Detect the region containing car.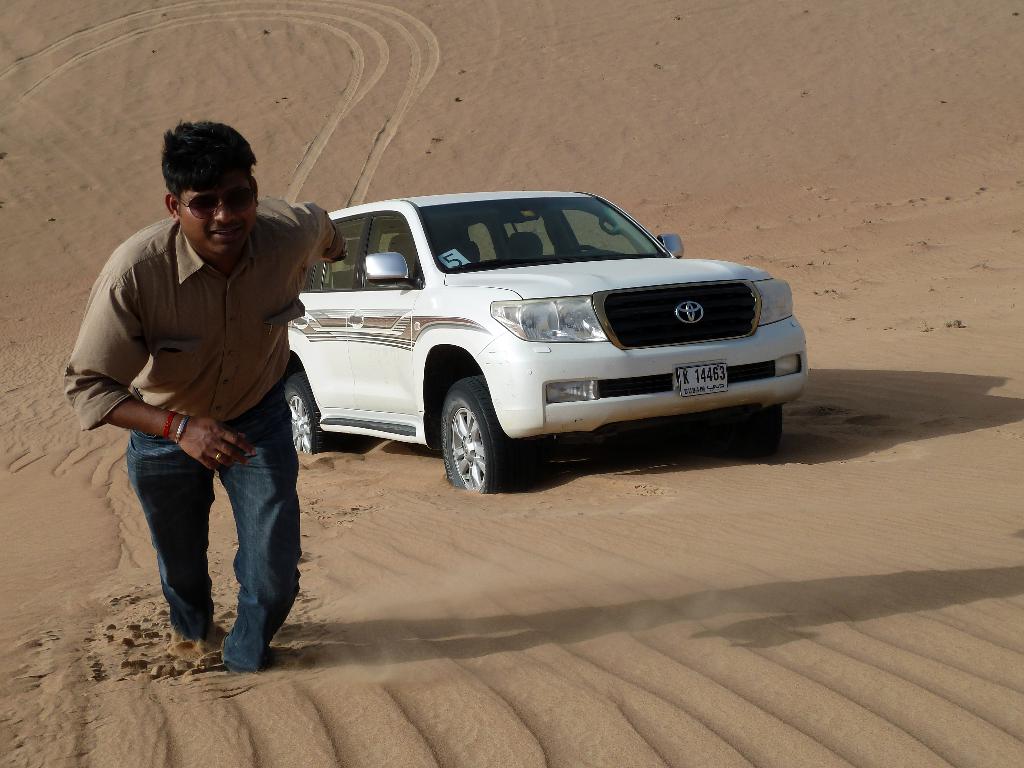
left=261, top=181, right=799, bottom=490.
